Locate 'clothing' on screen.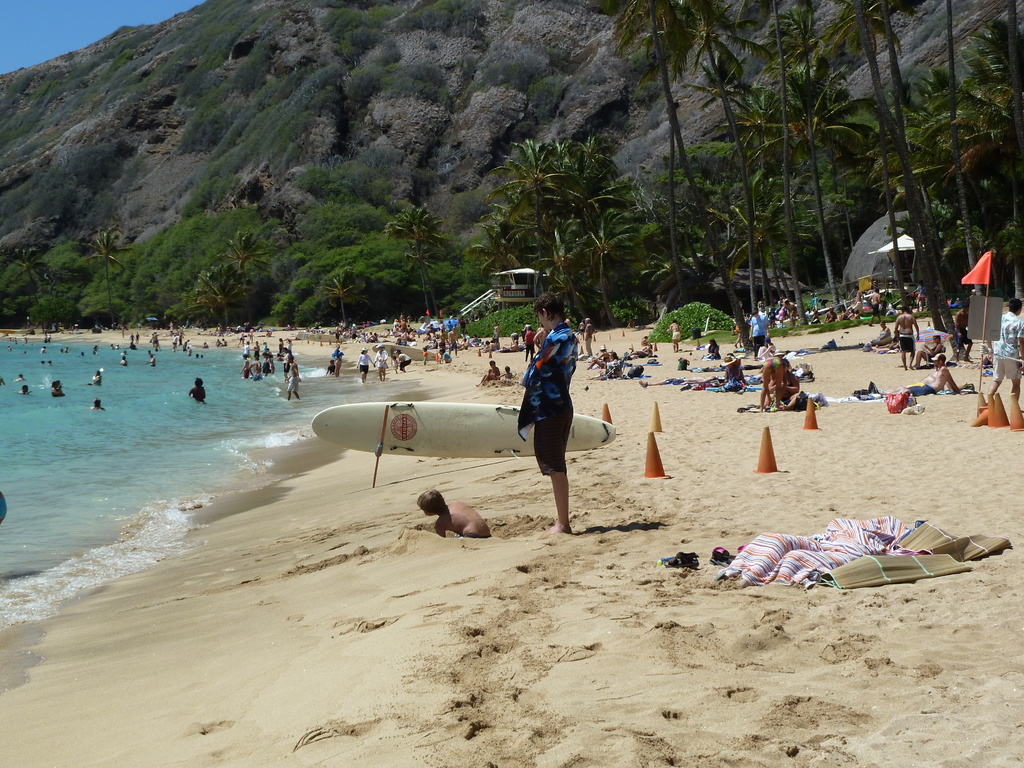
On screen at (left=324, top=360, right=339, bottom=377).
